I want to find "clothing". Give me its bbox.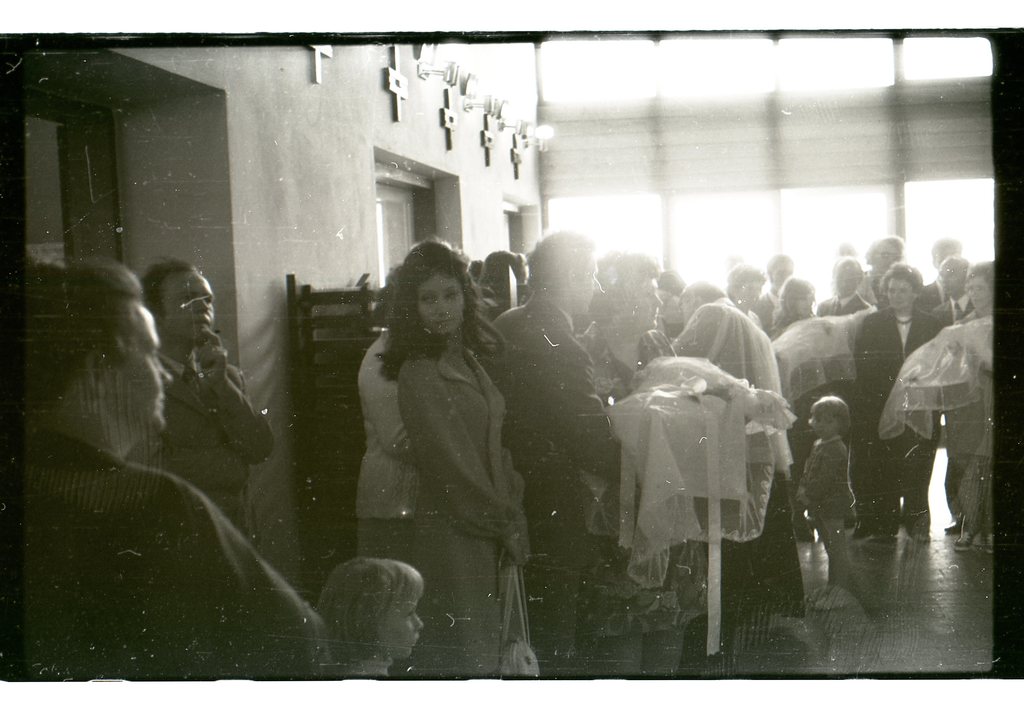
<bbox>17, 434, 341, 685</bbox>.
